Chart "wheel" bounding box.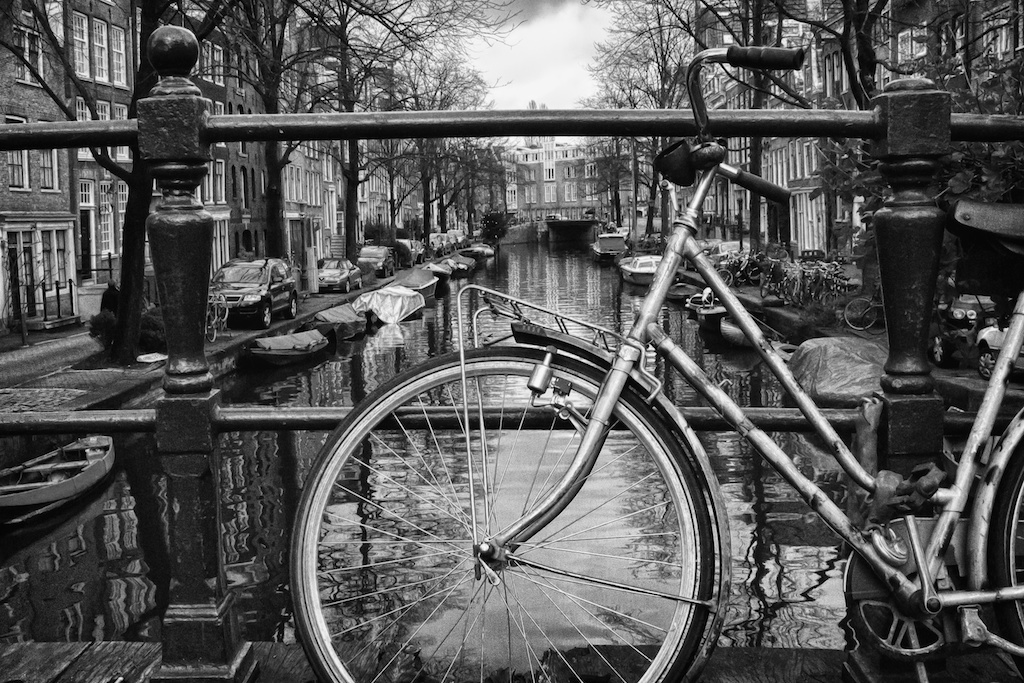
Charted: detection(986, 442, 1023, 667).
